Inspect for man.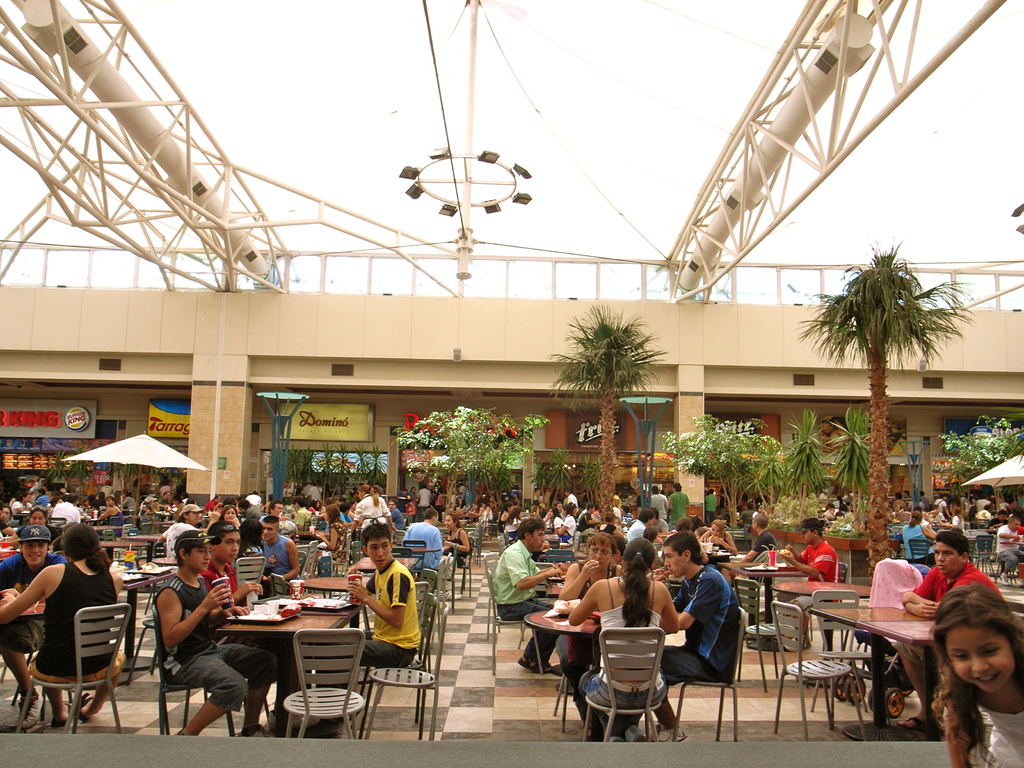
Inspection: x1=996 y1=516 x2=1023 y2=572.
